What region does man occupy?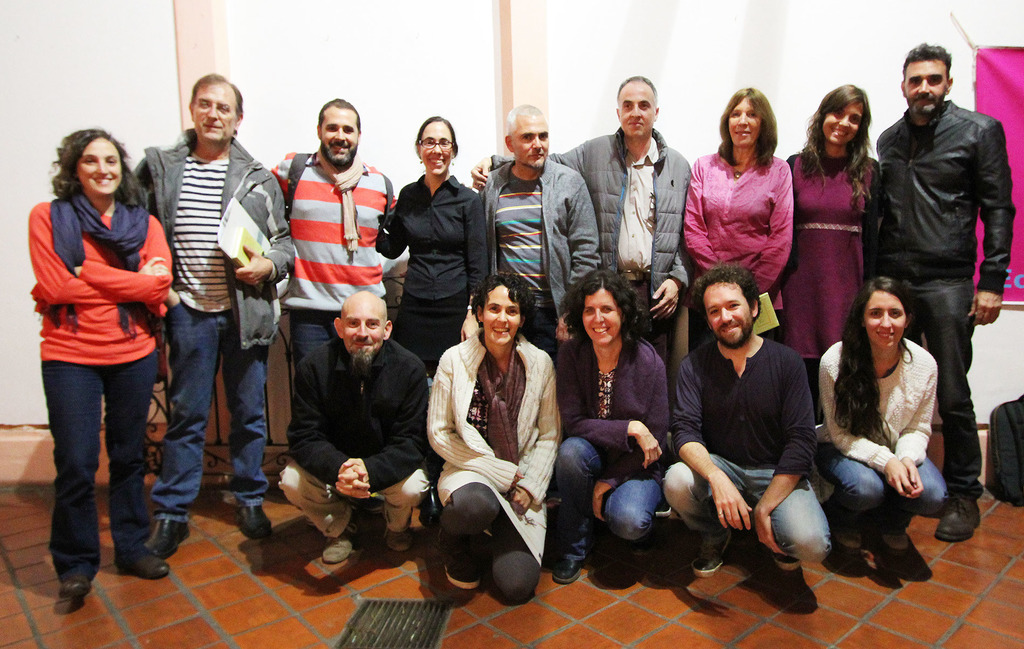
<region>276, 282, 434, 571</region>.
